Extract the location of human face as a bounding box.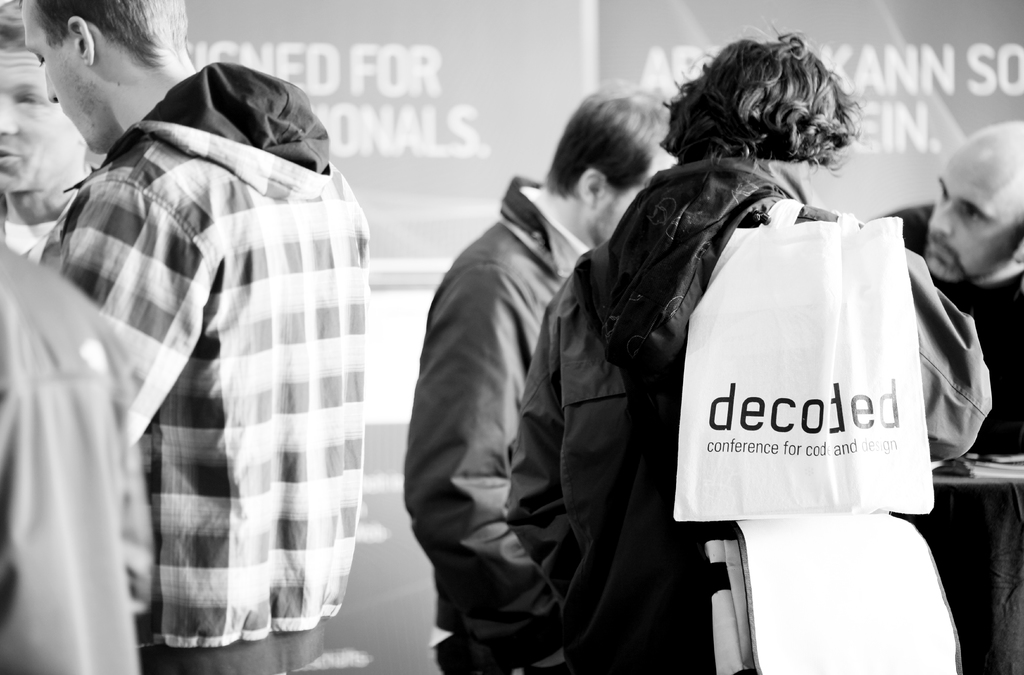
[0, 42, 86, 193].
